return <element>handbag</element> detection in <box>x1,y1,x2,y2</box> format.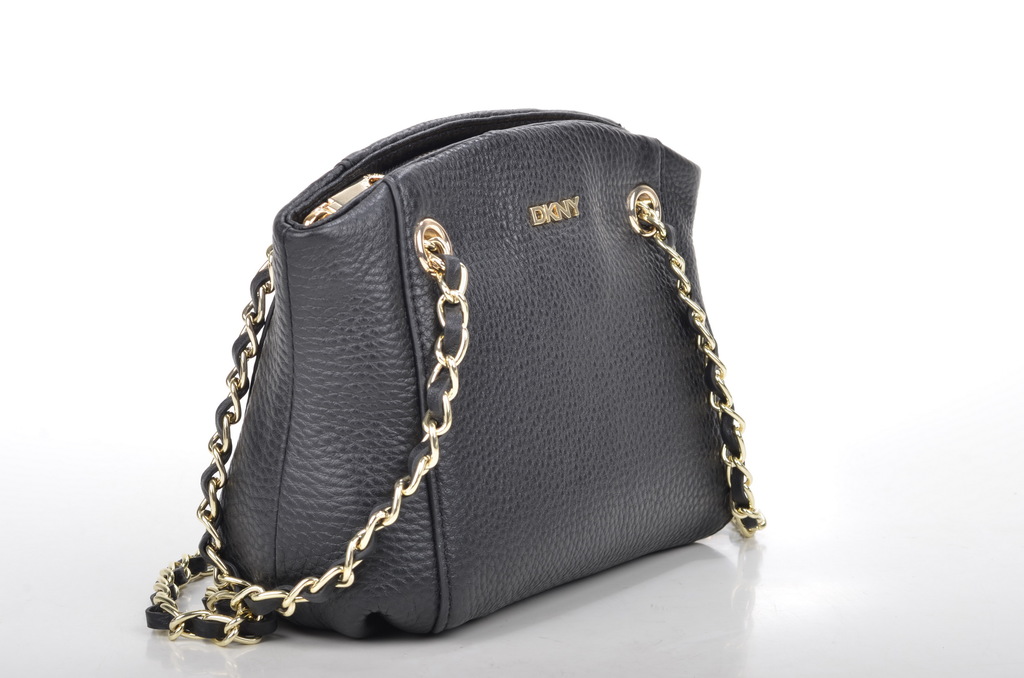
<box>147,107,766,654</box>.
